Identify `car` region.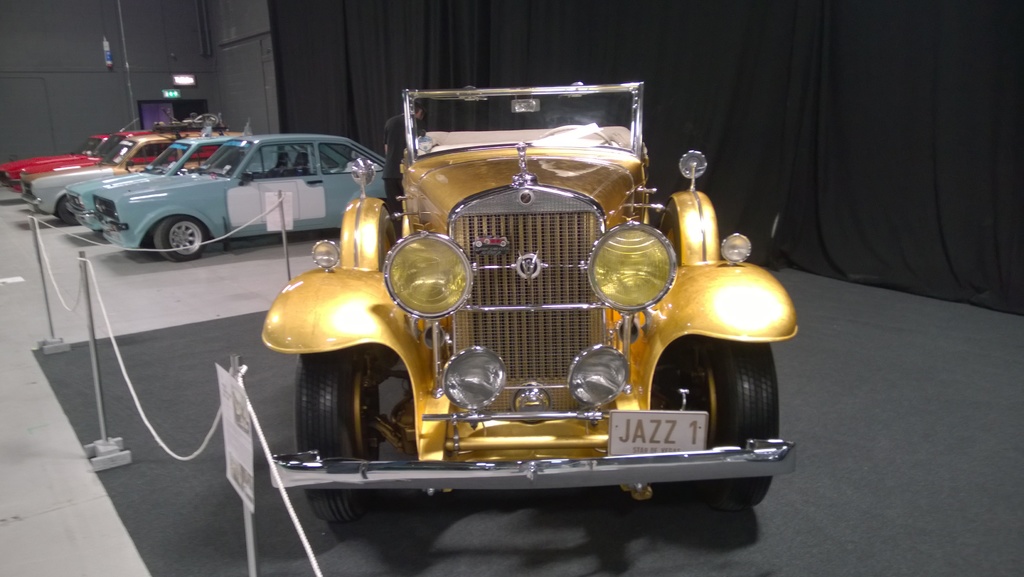
Region: [66, 138, 234, 228].
